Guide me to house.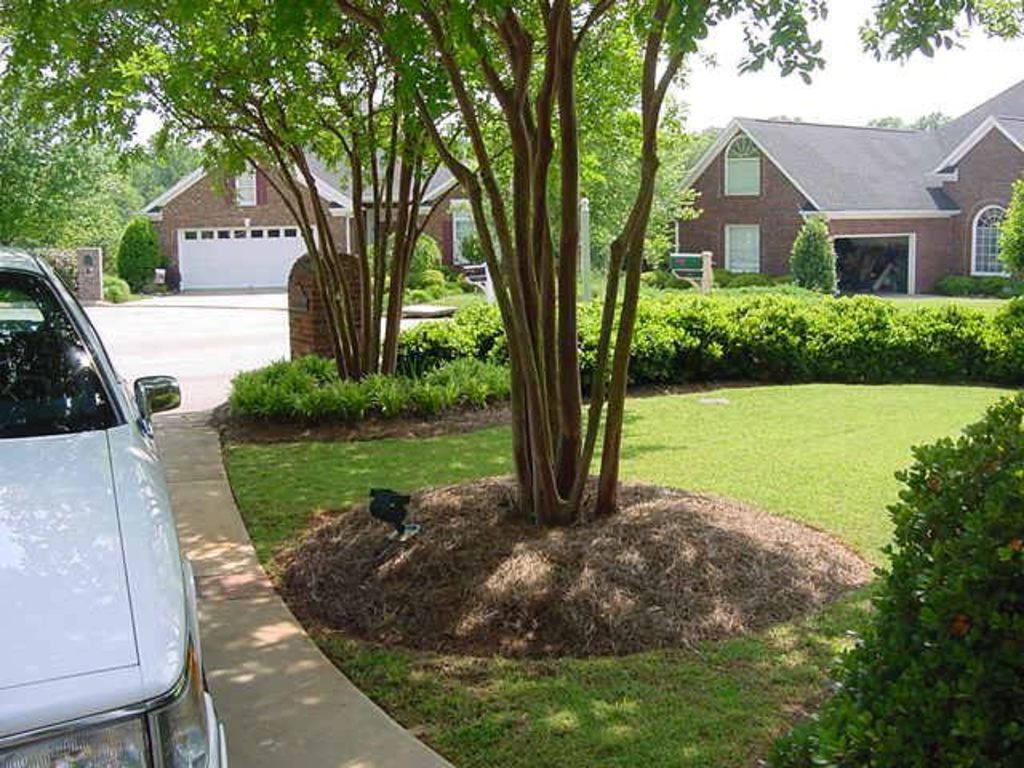
Guidance: Rect(350, 130, 514, 274).
